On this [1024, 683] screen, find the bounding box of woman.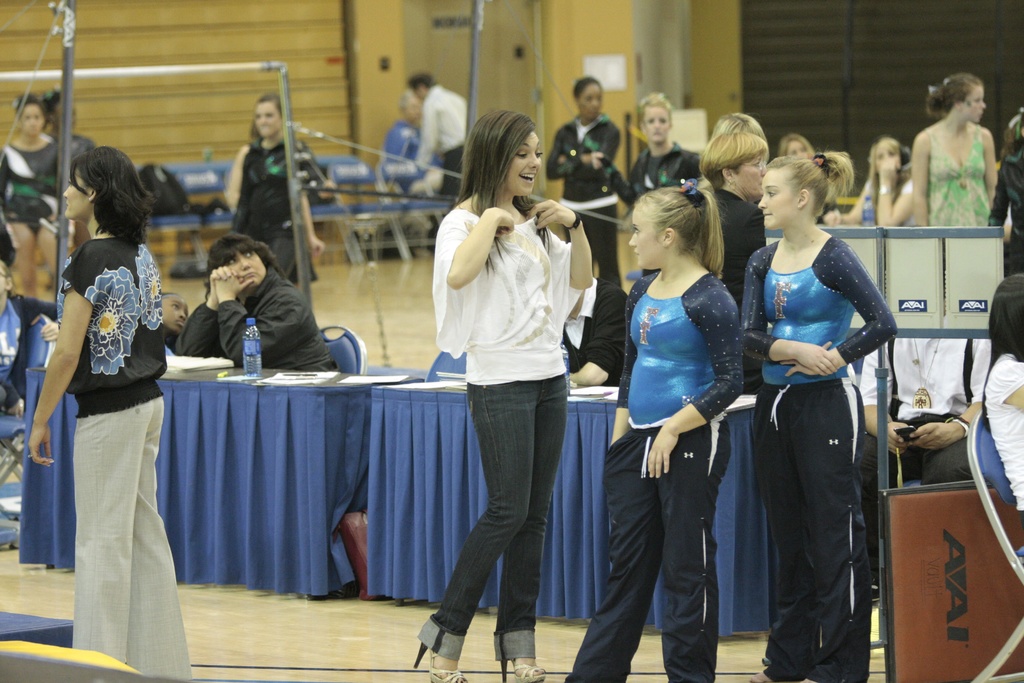
Bounding box: (17,147,200,680).
